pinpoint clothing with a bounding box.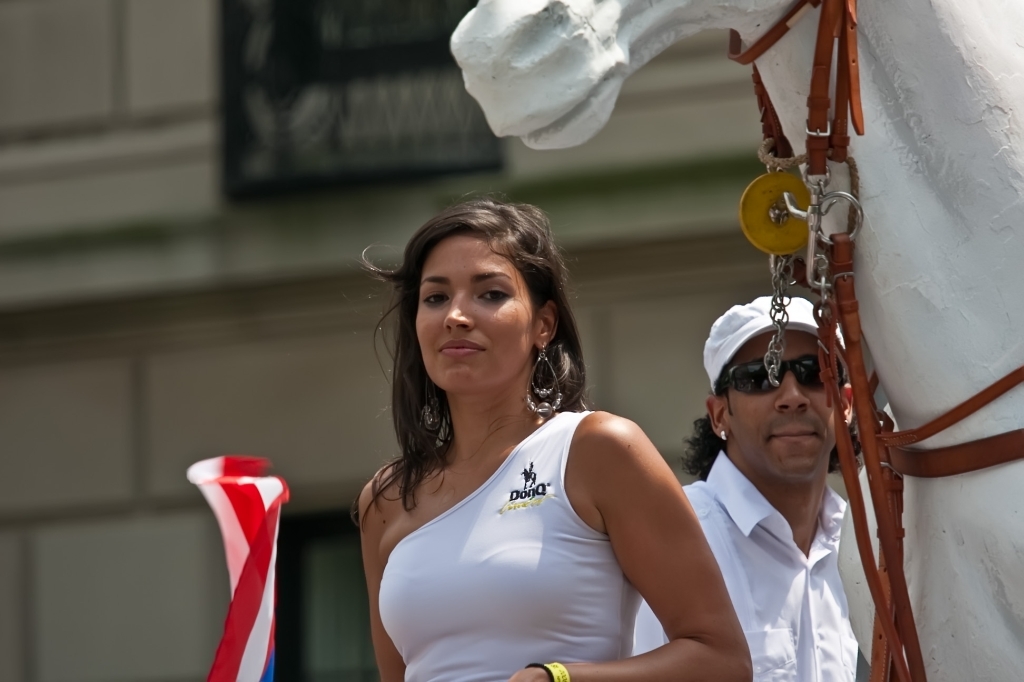
Rect(371, 424, 667, 665).
